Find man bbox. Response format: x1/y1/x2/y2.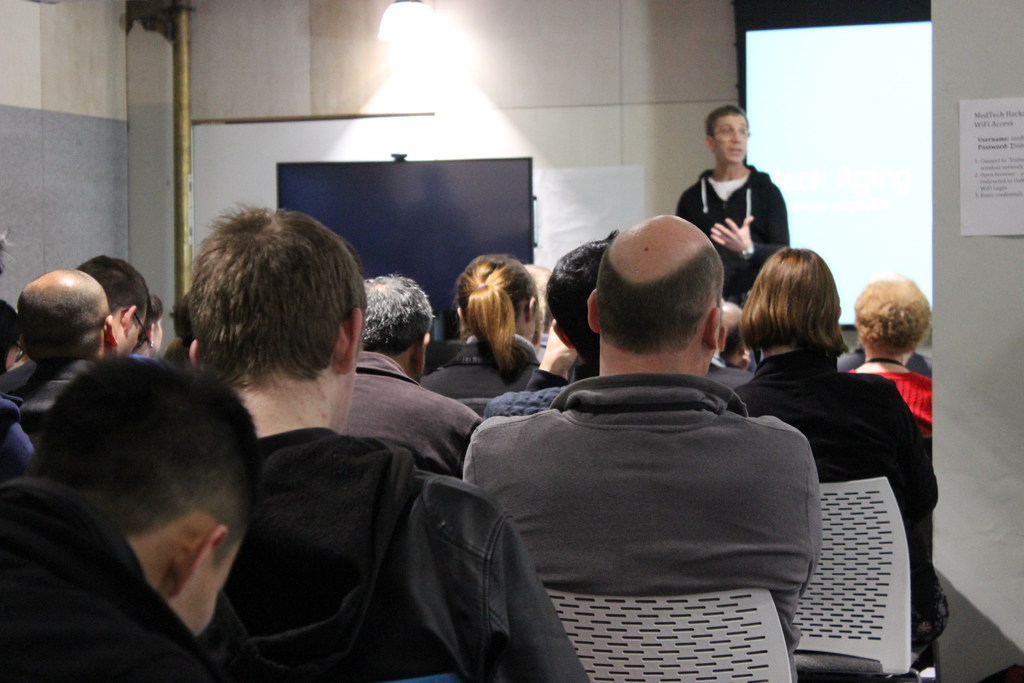
467/213/817/668.
